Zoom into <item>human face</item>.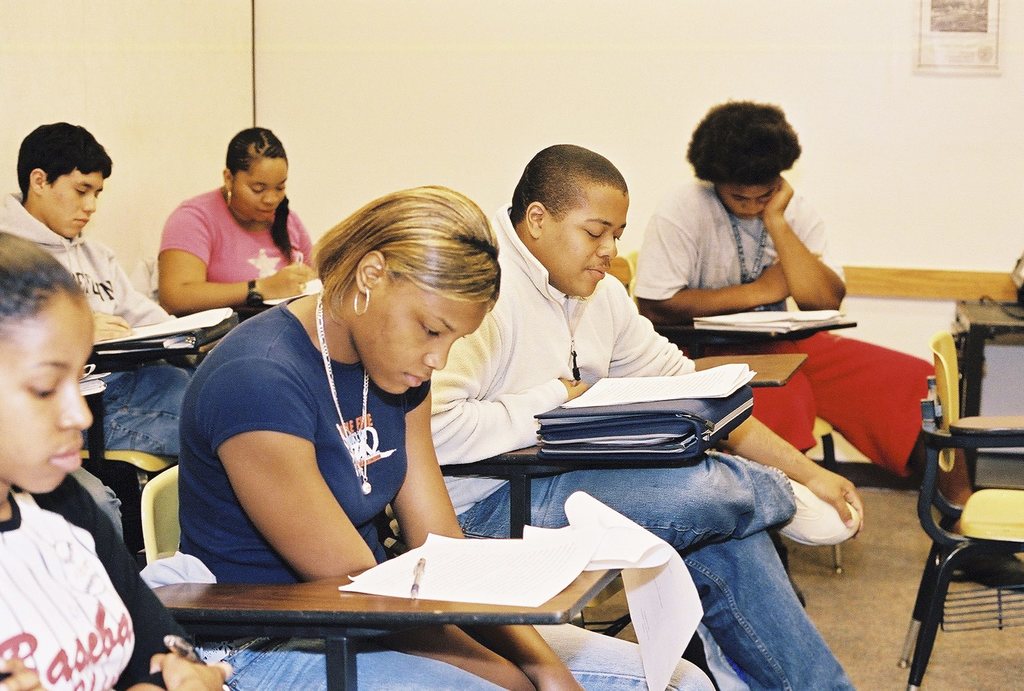
Zoom target: select_region(235, 156, 292, 224).
